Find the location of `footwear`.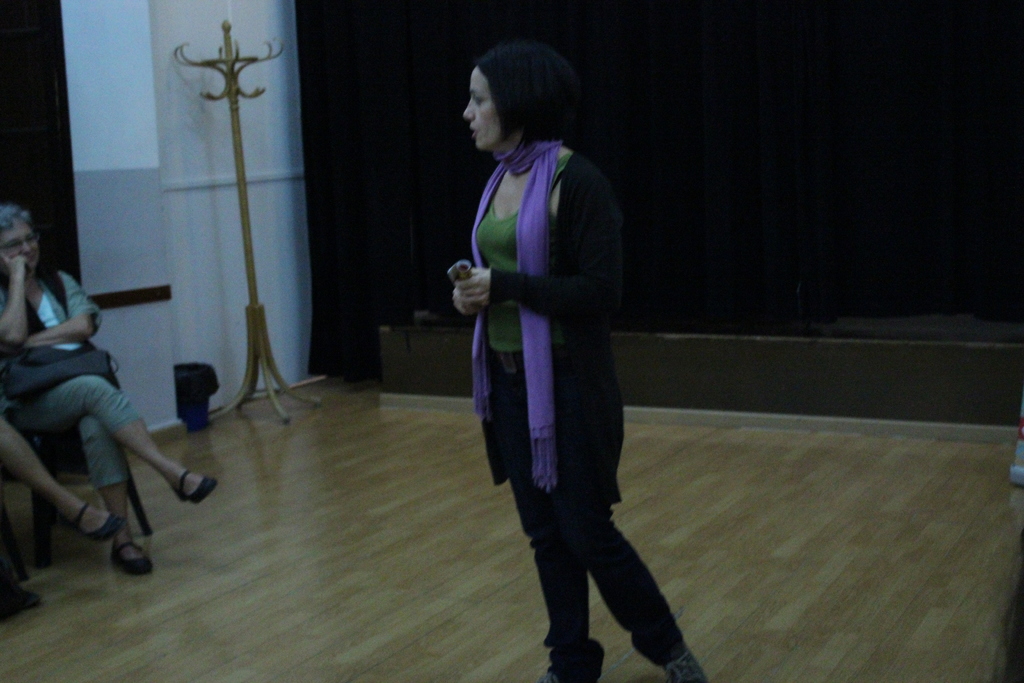
Location: [left=111, top=541, right=161, bottom=577].
